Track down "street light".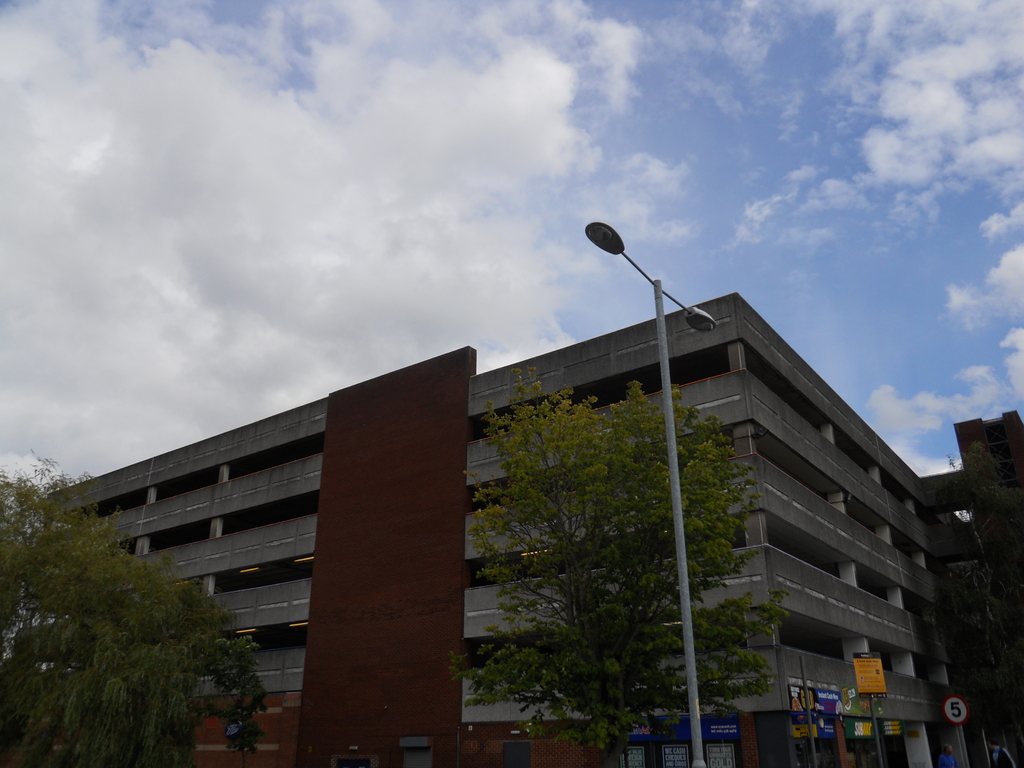
Tracked to left=583, top=218, right=719, bottom=767.
